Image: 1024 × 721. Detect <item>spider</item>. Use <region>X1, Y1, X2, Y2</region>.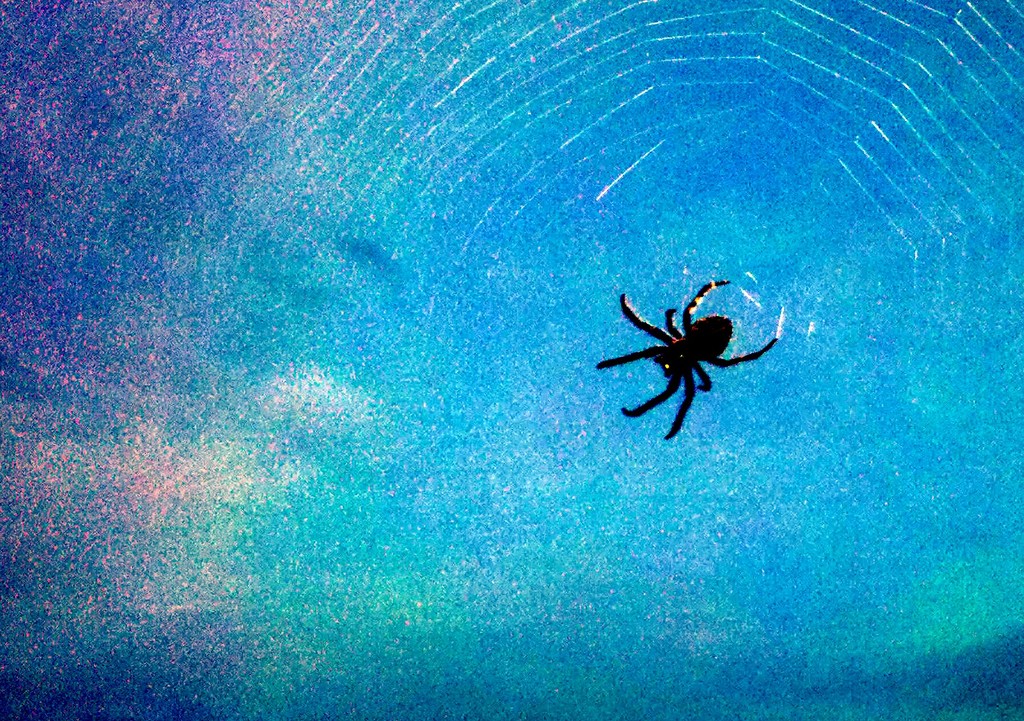
<region>594, 276, 778, 444</region>.
